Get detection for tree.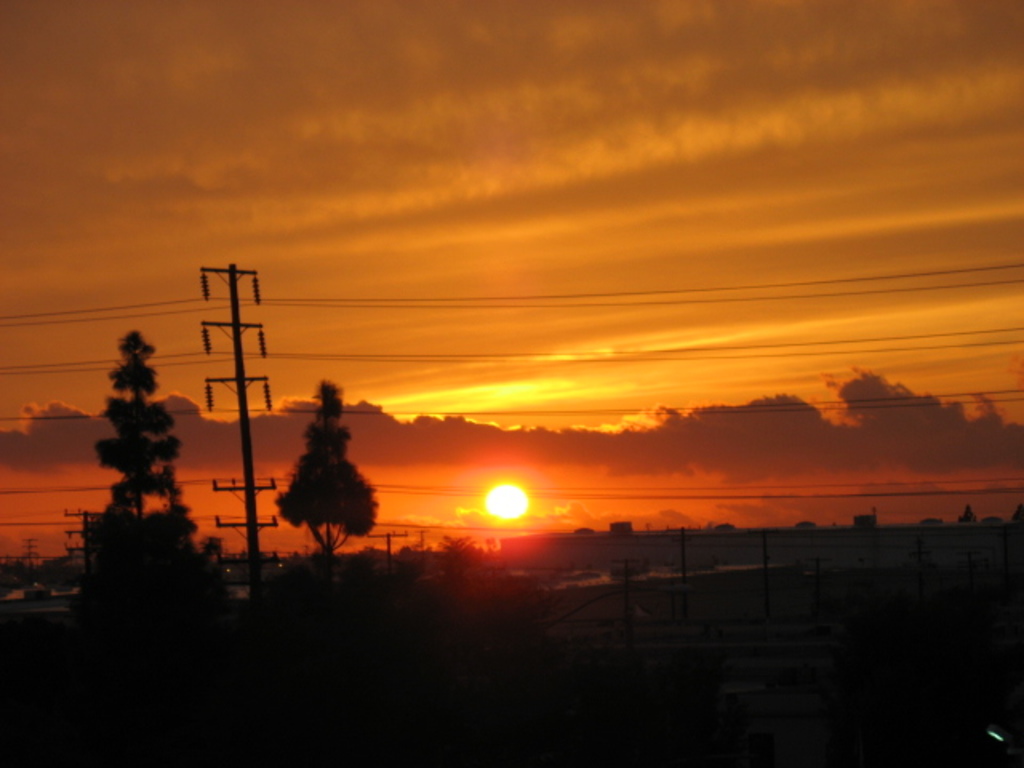
Detection: region(0, 558, 46, 597).
